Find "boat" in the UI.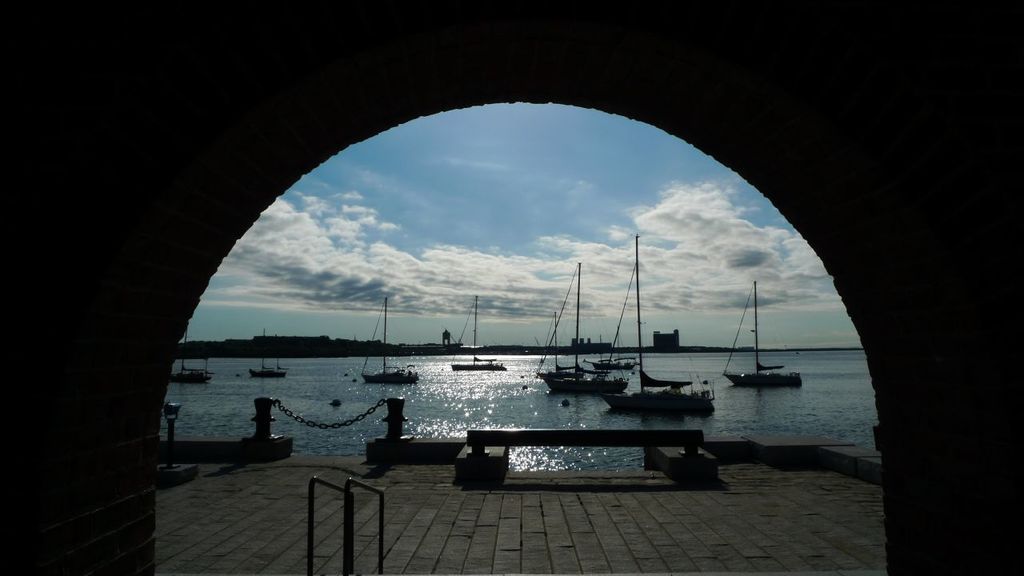
UI element at {"left": 170, "top": 322, "right": 215, "bottom": 386}.
